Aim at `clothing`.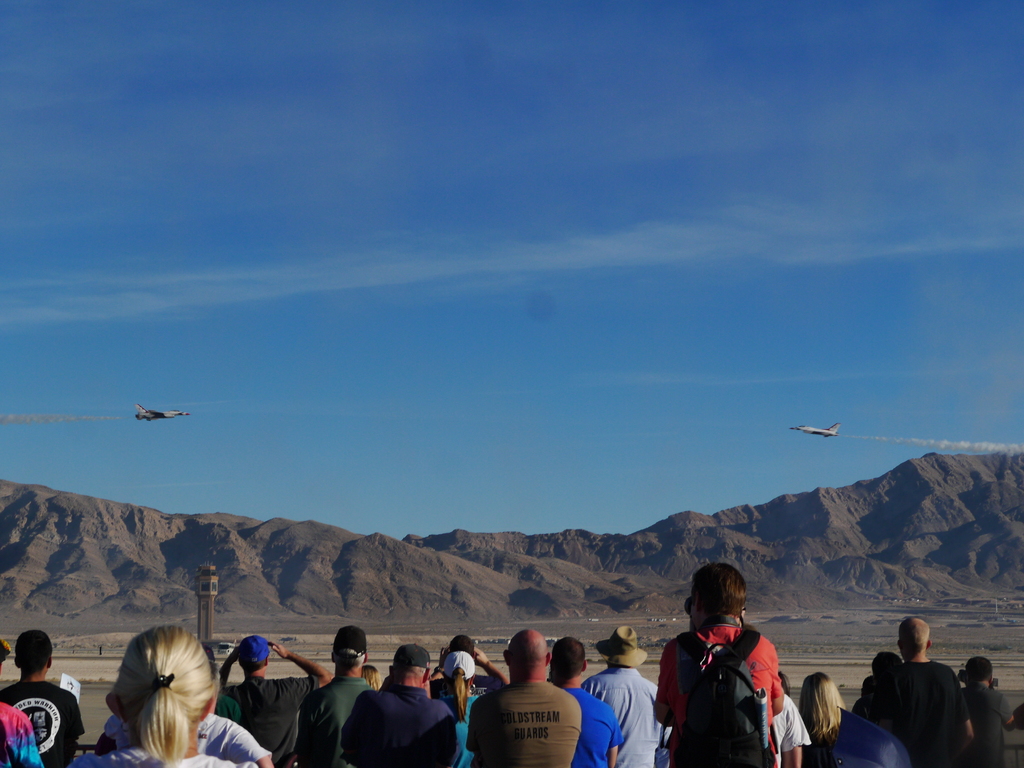
Aimed at region(556, 685, 628, 767).
